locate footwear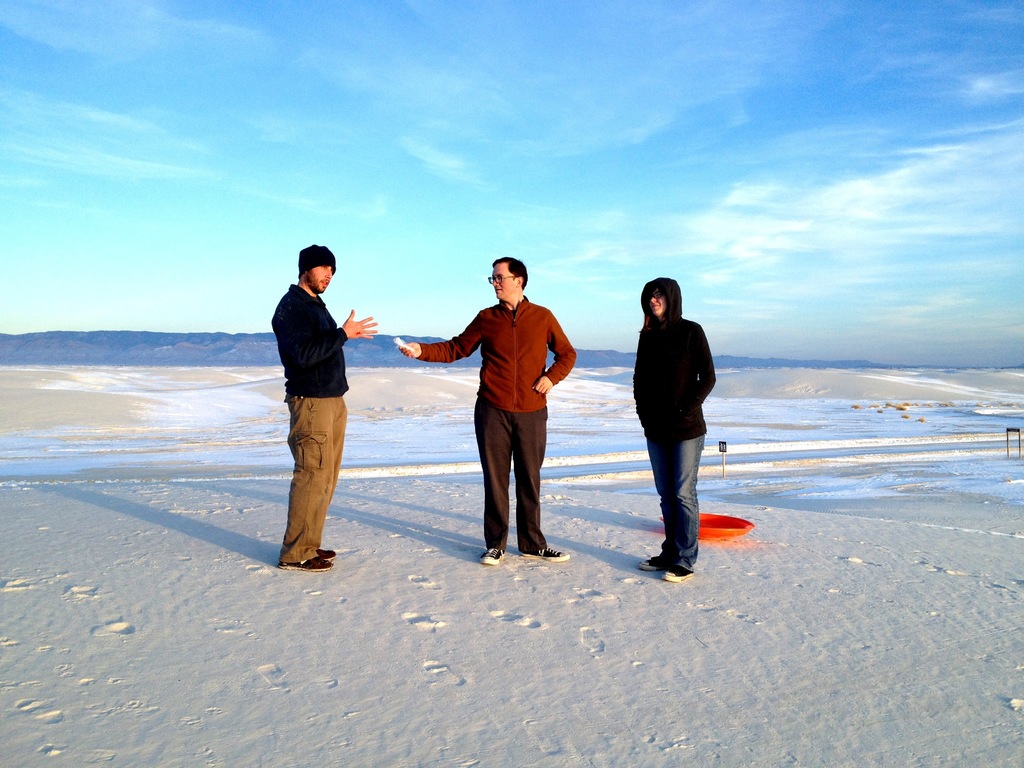
box=[662, 556, 700, 582]
